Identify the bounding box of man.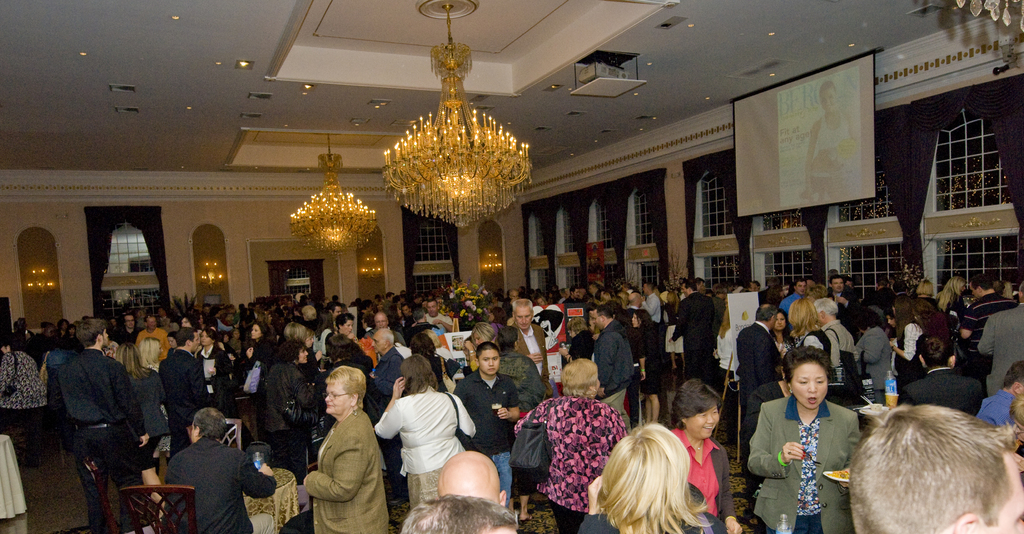
crop(421, 300, 452, 338).
